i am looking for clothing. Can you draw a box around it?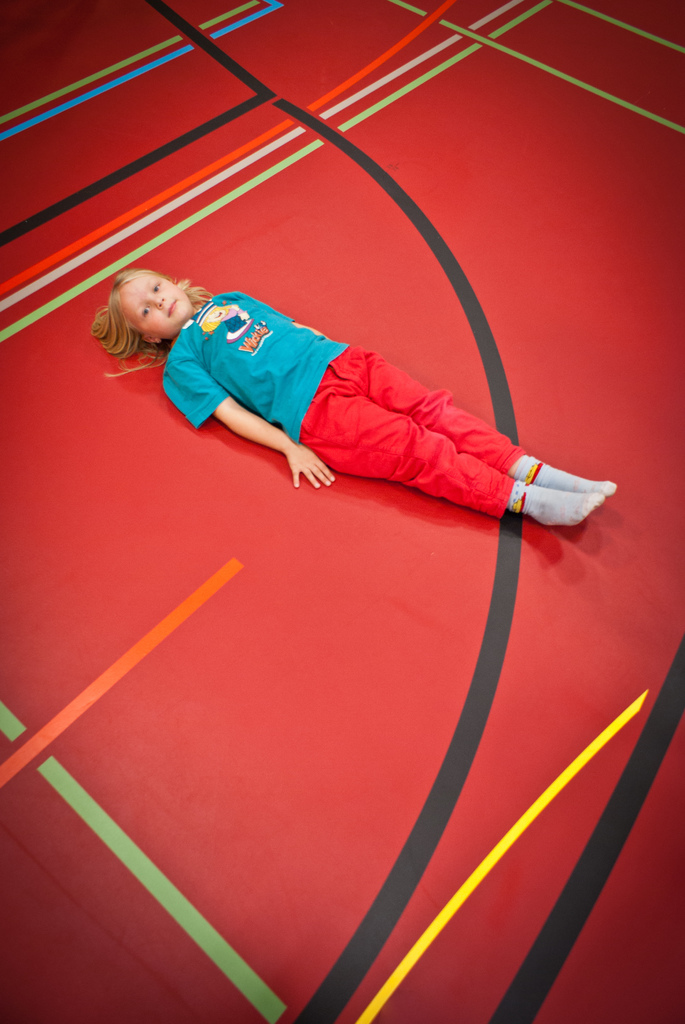
Sure, the bounding box is box=[157, 287, 544, 518].
